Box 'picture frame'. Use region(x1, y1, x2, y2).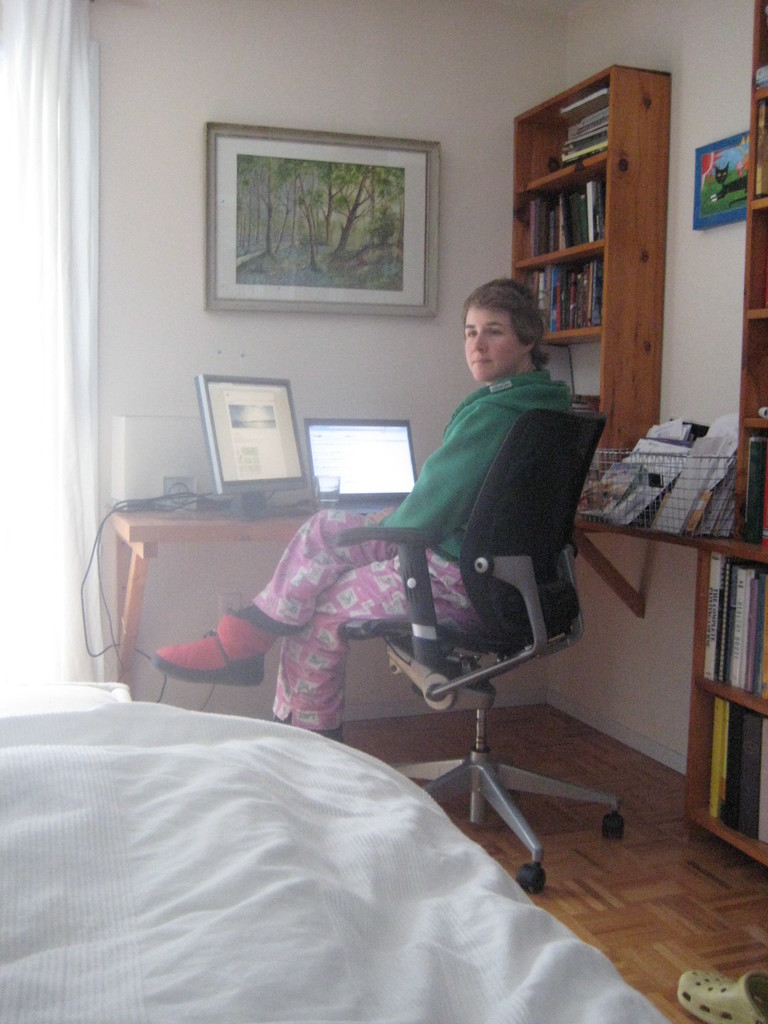
region(198, 124, 449, 314).
